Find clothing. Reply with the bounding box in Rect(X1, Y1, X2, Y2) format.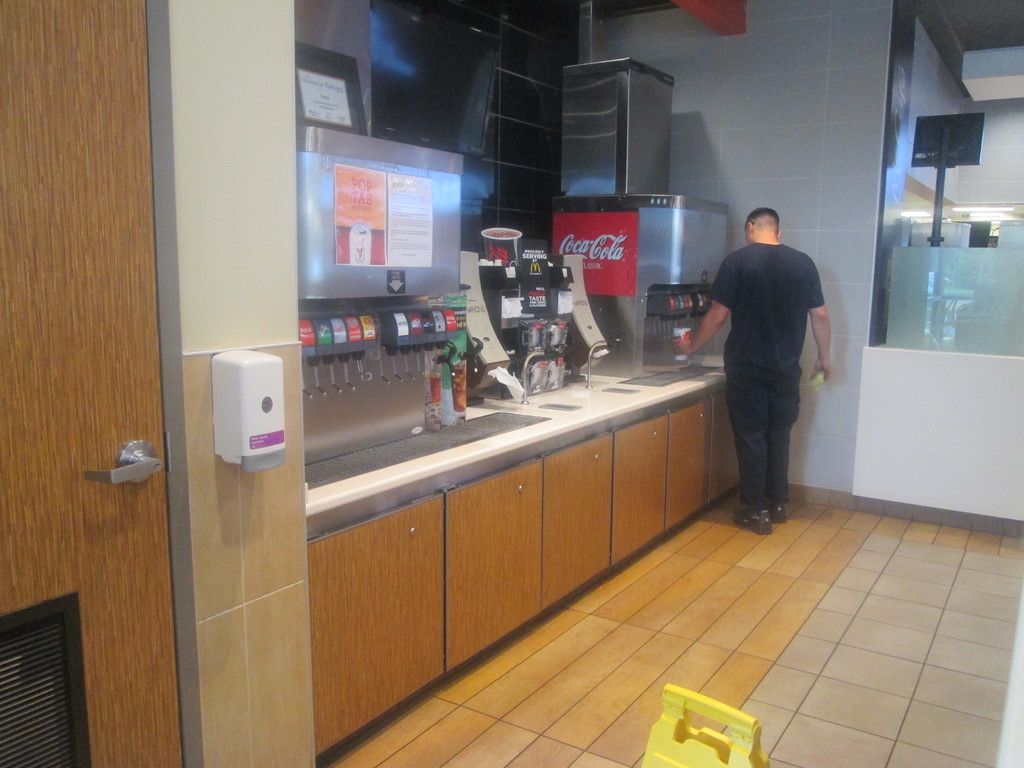
Rect(698, 237, 824, 509).
